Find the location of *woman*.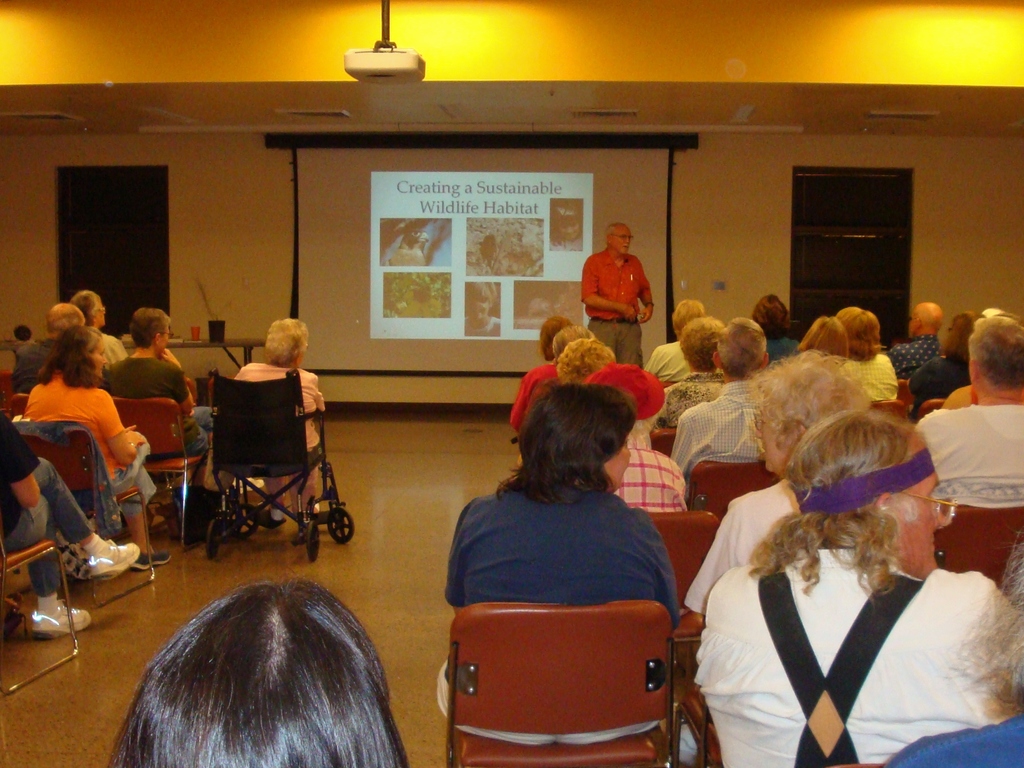
Location: 682:352:871:621.
